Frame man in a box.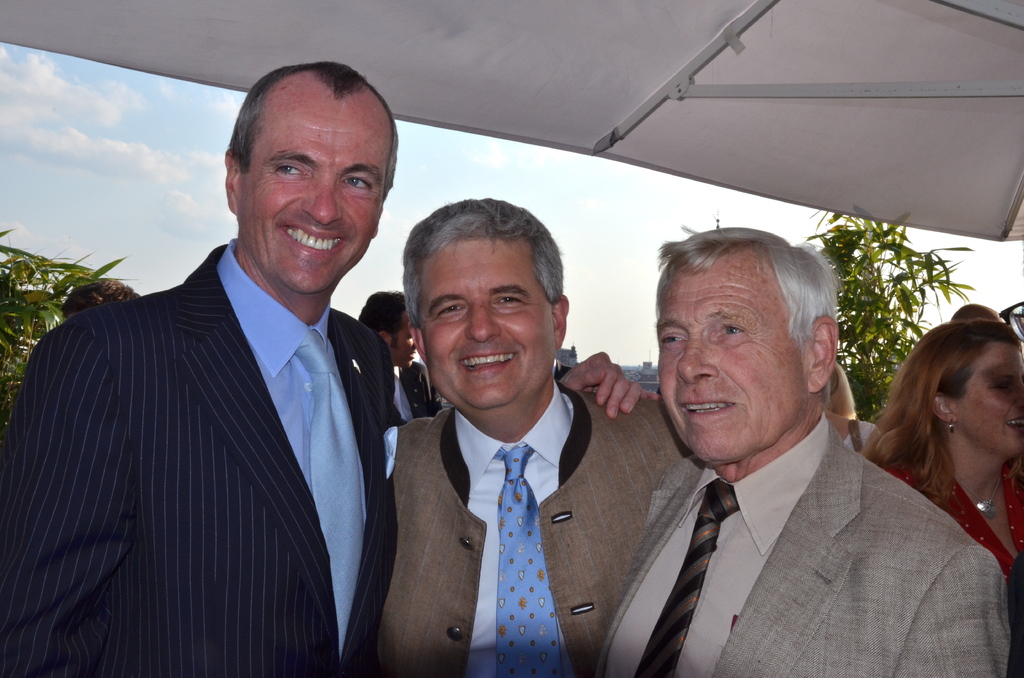
box(366, 198, 691, 677).
